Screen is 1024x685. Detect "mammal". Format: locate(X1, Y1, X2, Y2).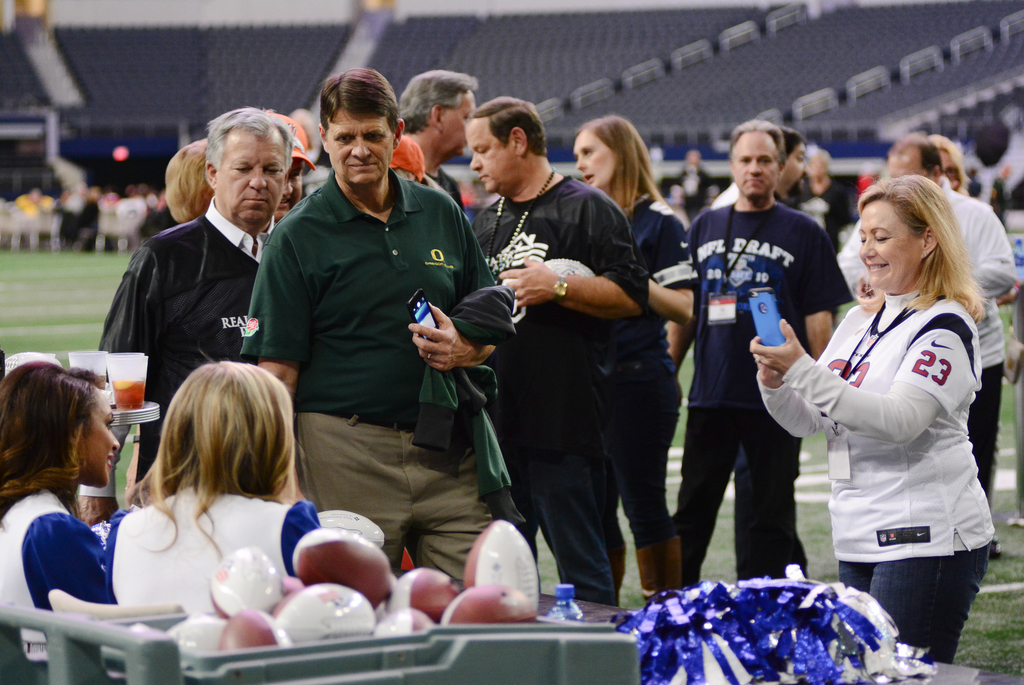
locate(99, 362, 314, 623).
